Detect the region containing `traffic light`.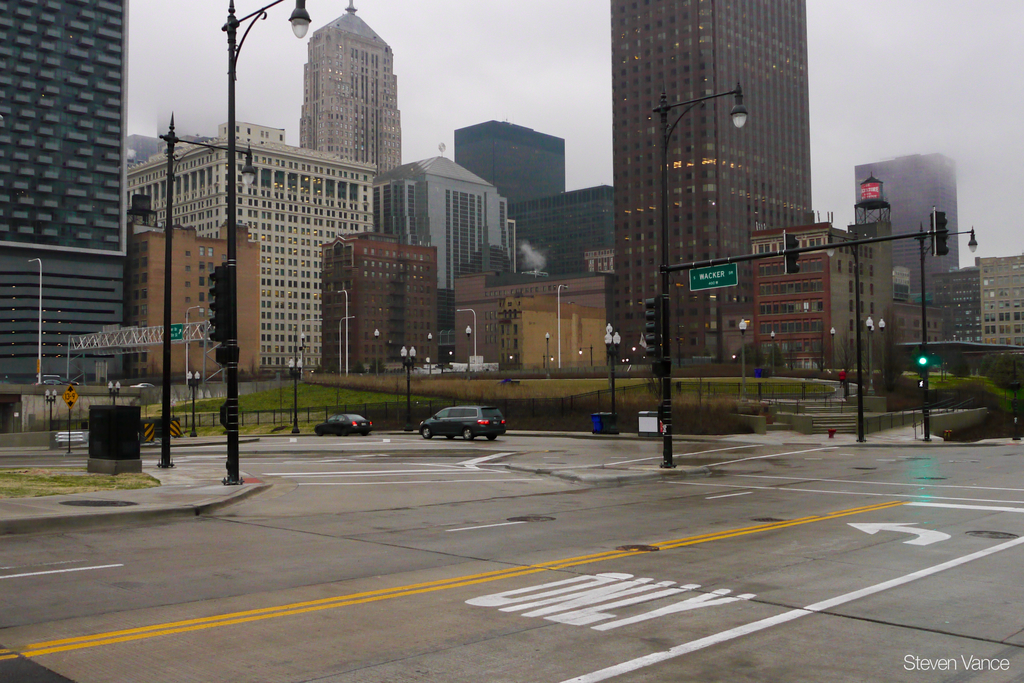
box(646, 295, 661, 358).
